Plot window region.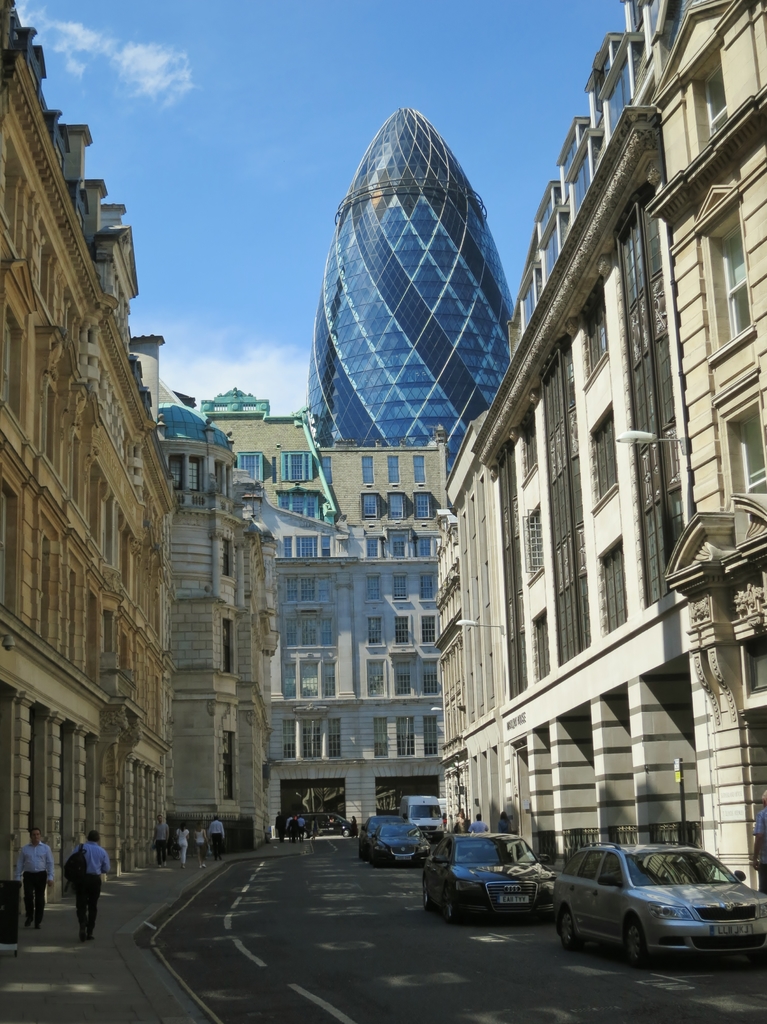
Plotted at 367,536,376,557.
